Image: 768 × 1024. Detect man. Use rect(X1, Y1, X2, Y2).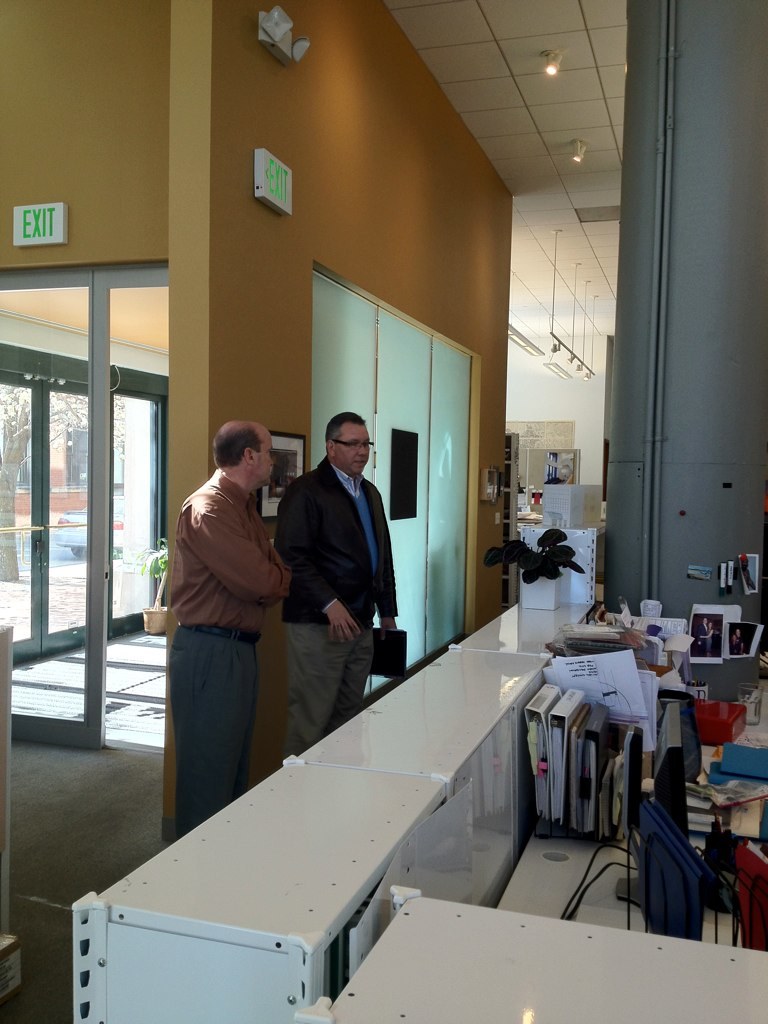
rect(162, 419, 302, 836).
